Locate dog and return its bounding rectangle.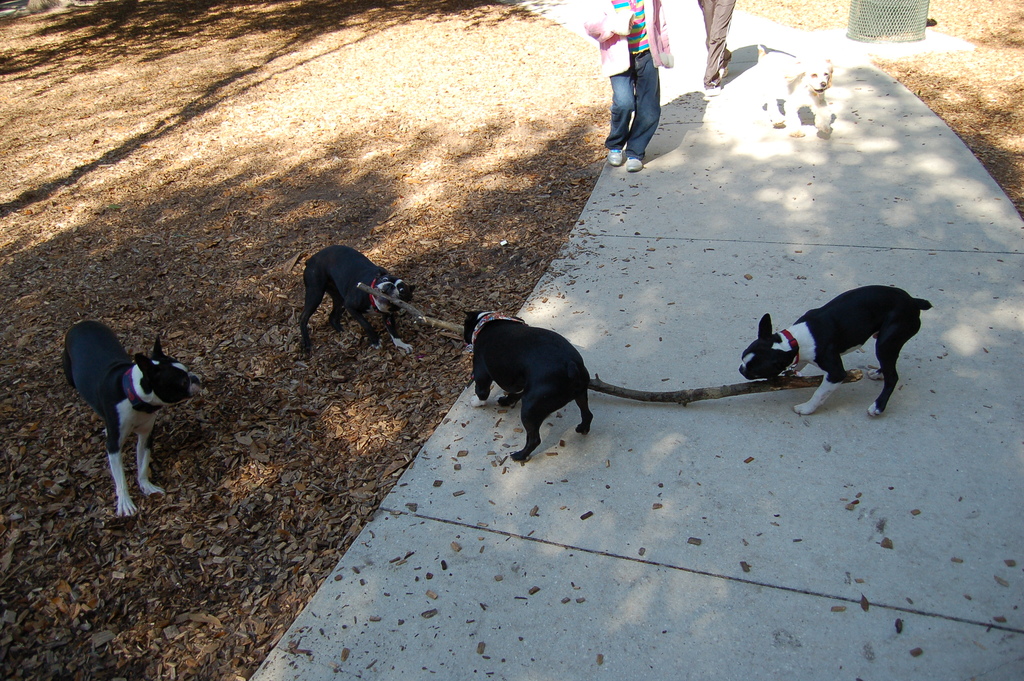
(left=296, top=247, right=417, bottom=357).
